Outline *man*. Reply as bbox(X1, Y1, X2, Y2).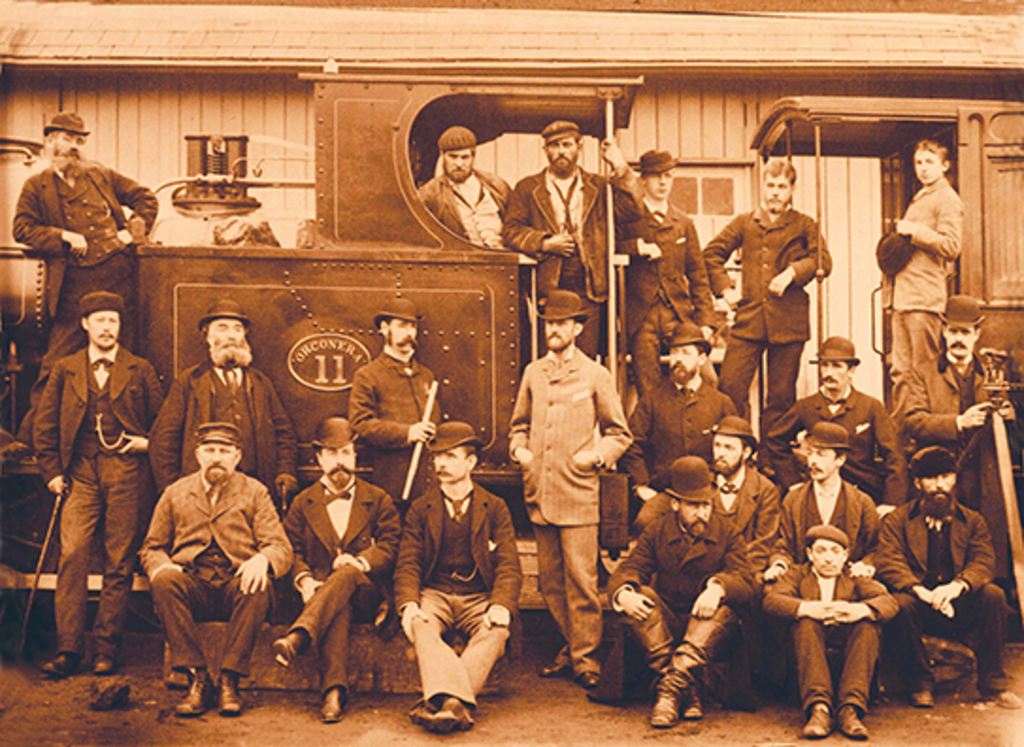
bbox(385, 419, 515, 721).
